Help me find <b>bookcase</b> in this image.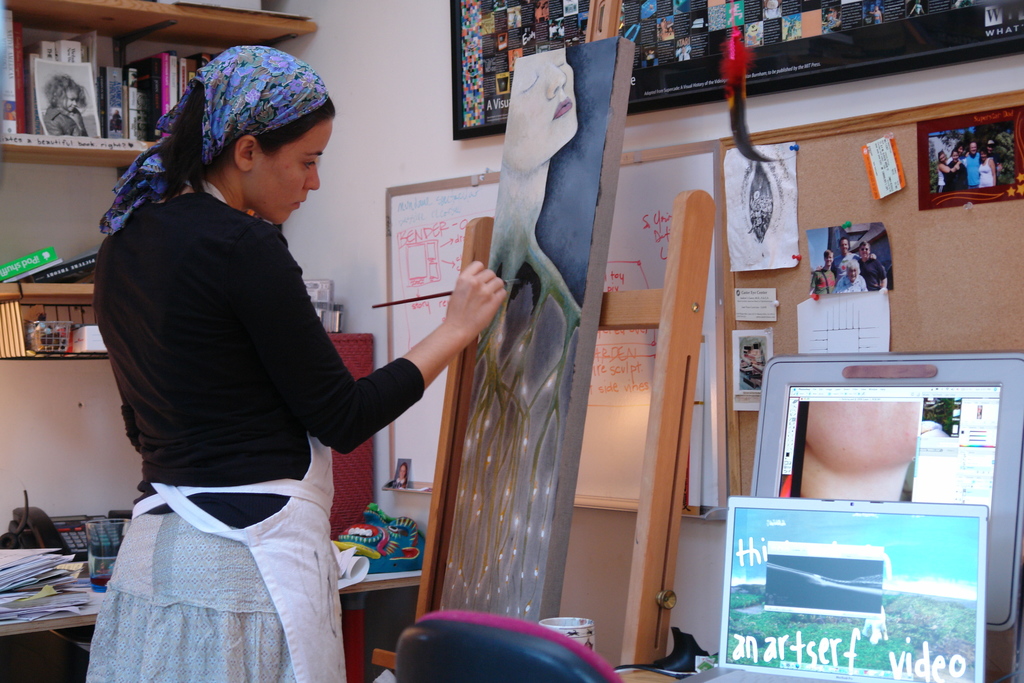
Found it: region(0, 0, 319, 163).
